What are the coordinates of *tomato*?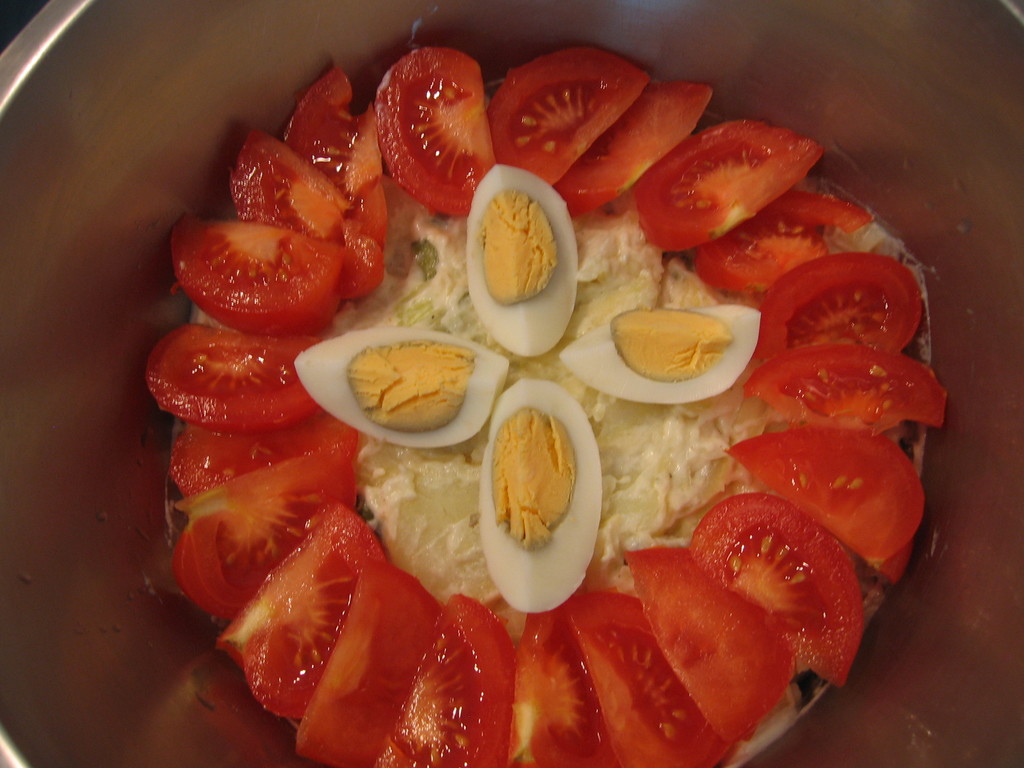
region(490, 45, 650, 182).
